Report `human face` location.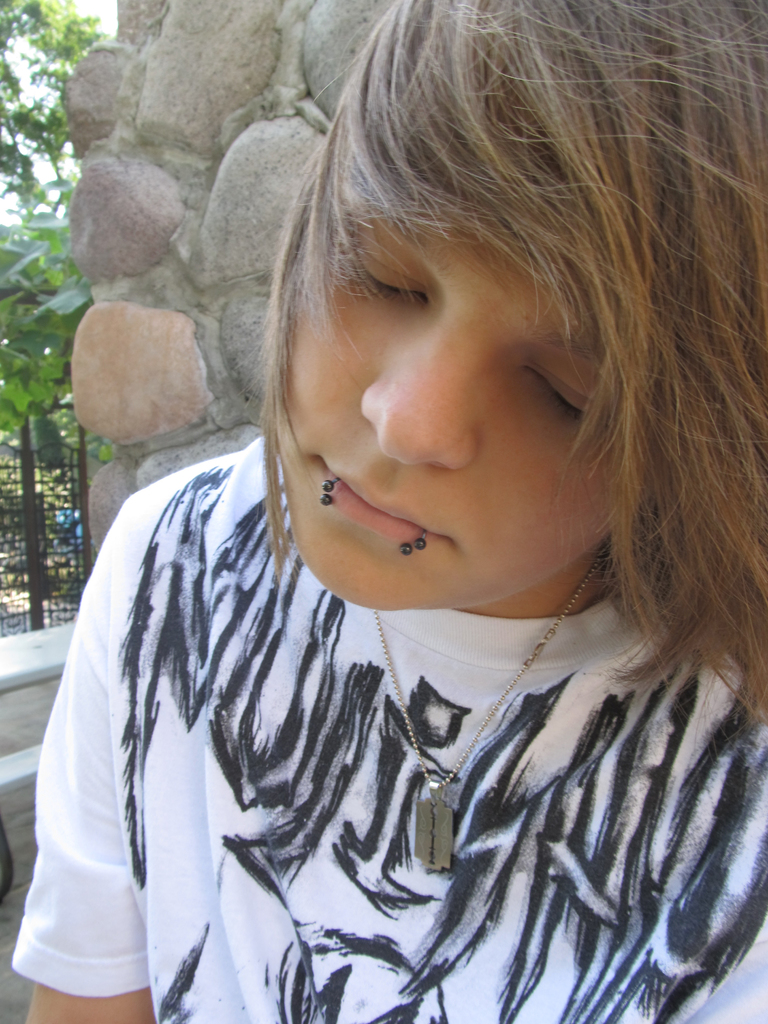
Report: 274, 114, 656, 612.
